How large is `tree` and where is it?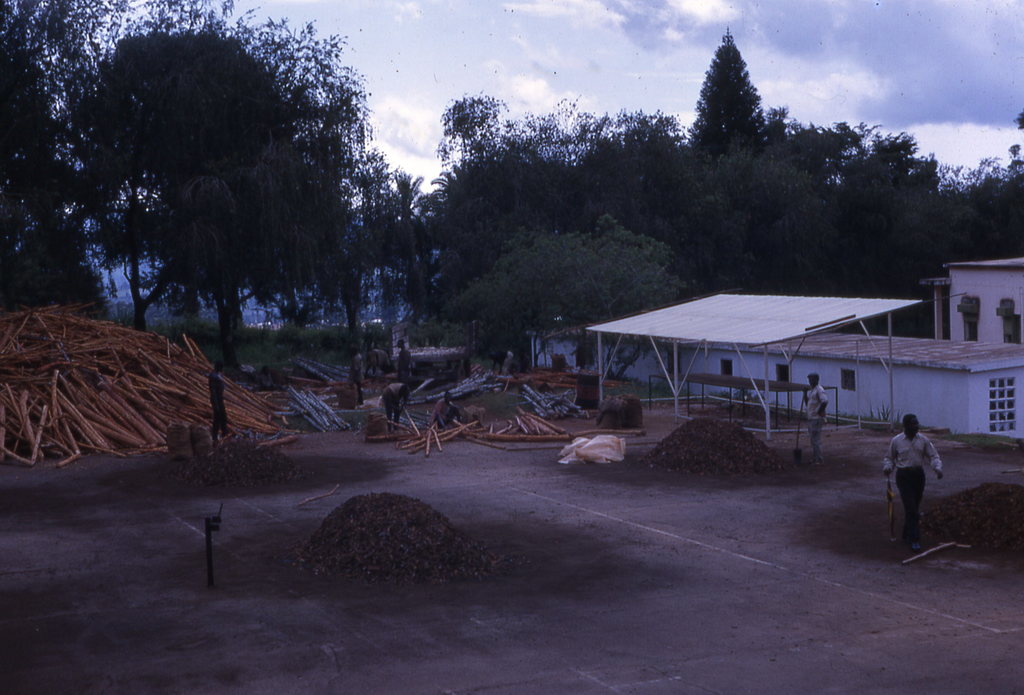
Bounding box: {"left": 328, "top": 143, "right": 403, "bottom": 332}.
